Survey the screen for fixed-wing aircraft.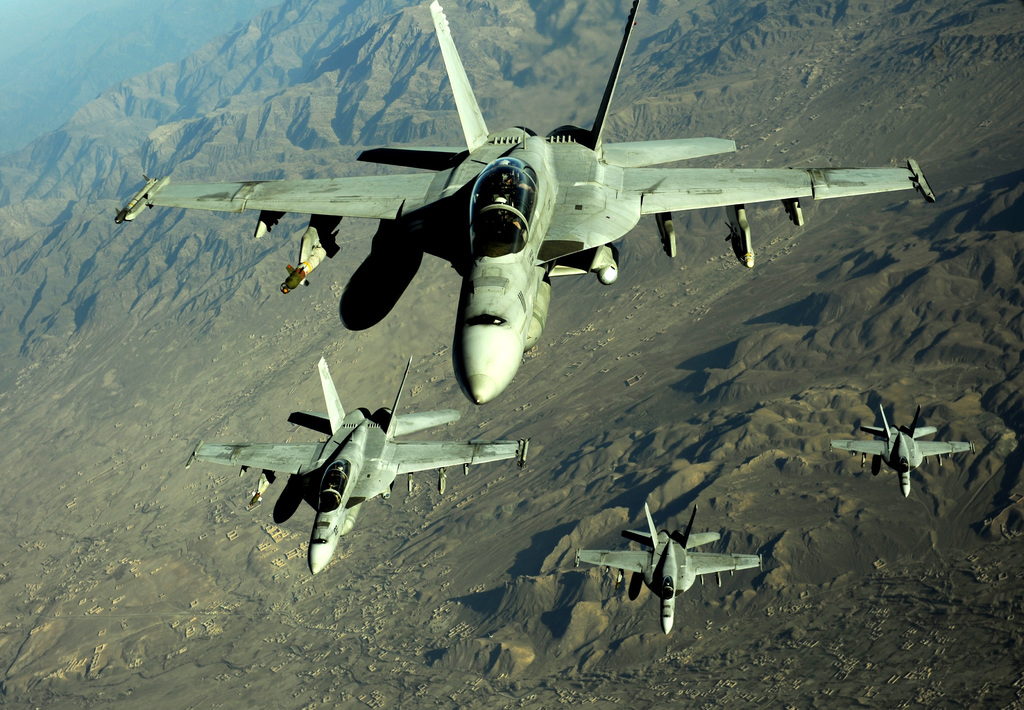
Survey found: select_region(829, 403, 973, 499).
